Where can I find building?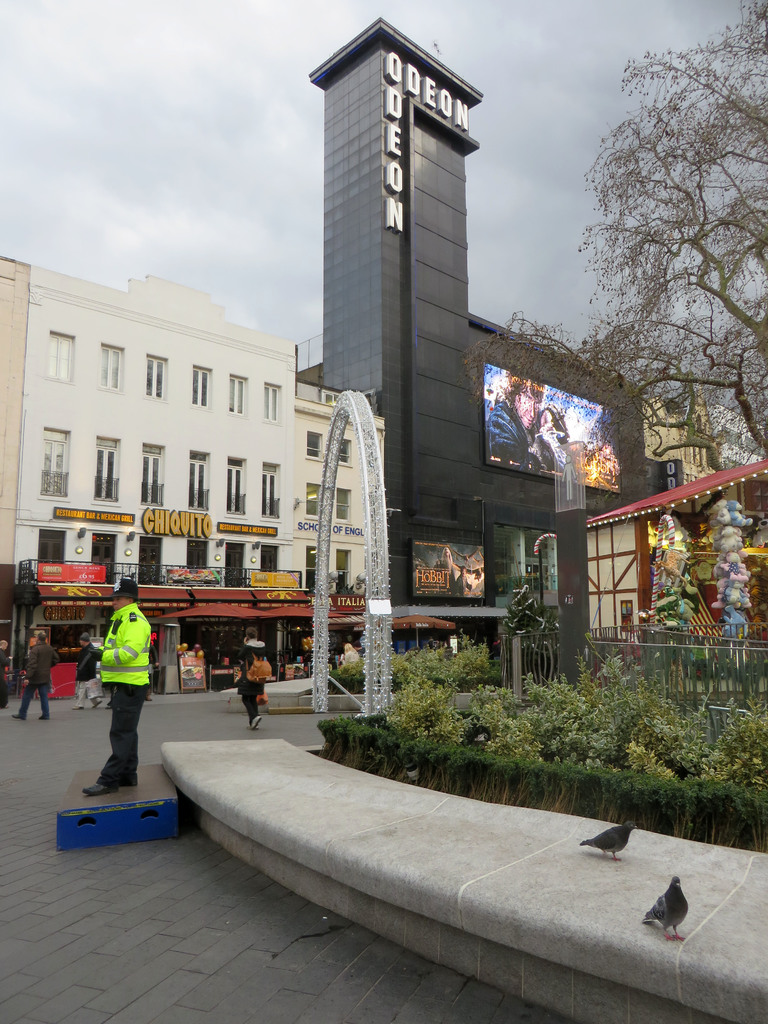
You can find it at (left=641, top=402, right=767, bottom=496).
